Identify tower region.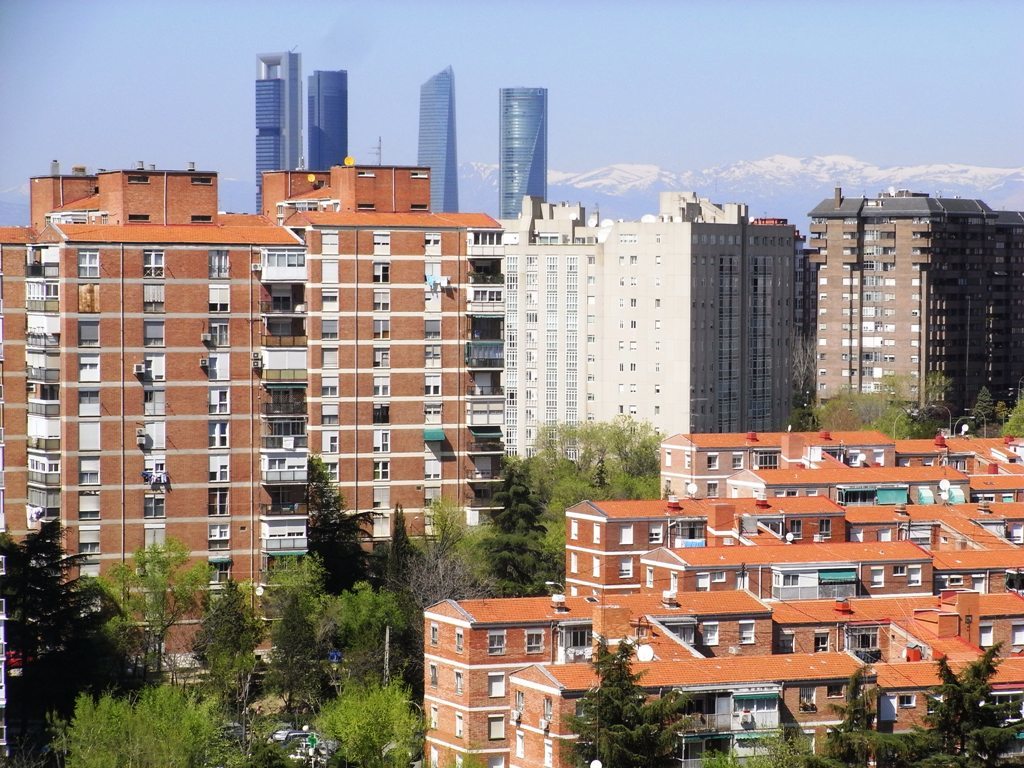
Region: detection(252, 162, 468, 617).
